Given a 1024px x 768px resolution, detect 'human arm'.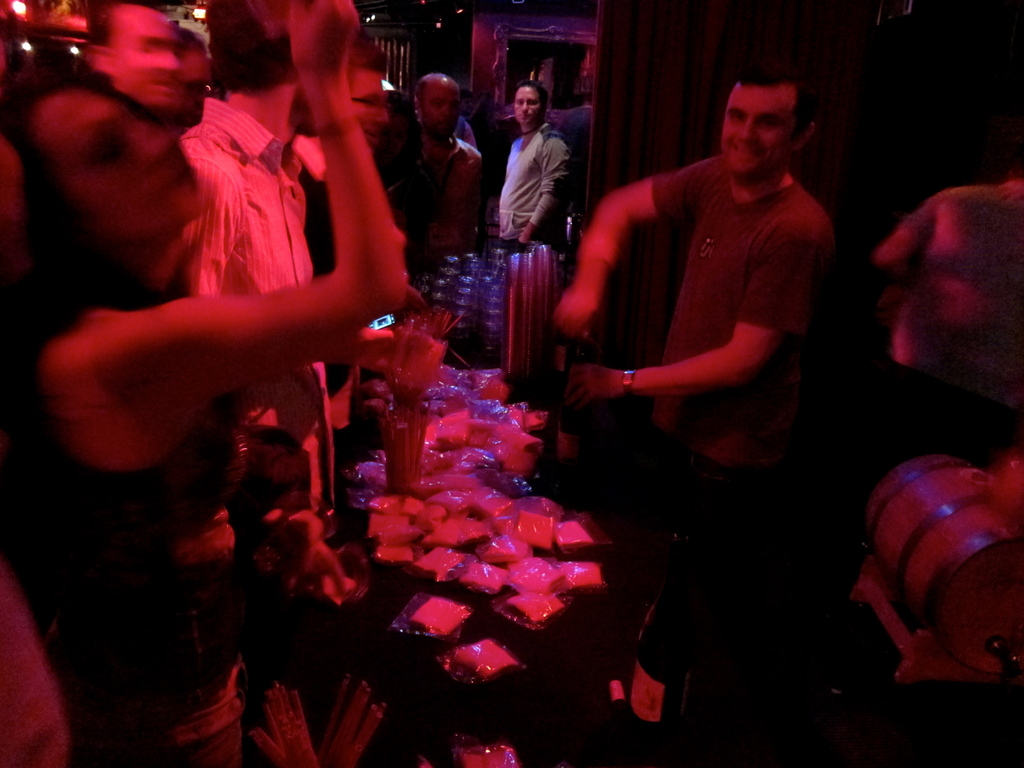
l=570, t=227, r=826, b=407.
